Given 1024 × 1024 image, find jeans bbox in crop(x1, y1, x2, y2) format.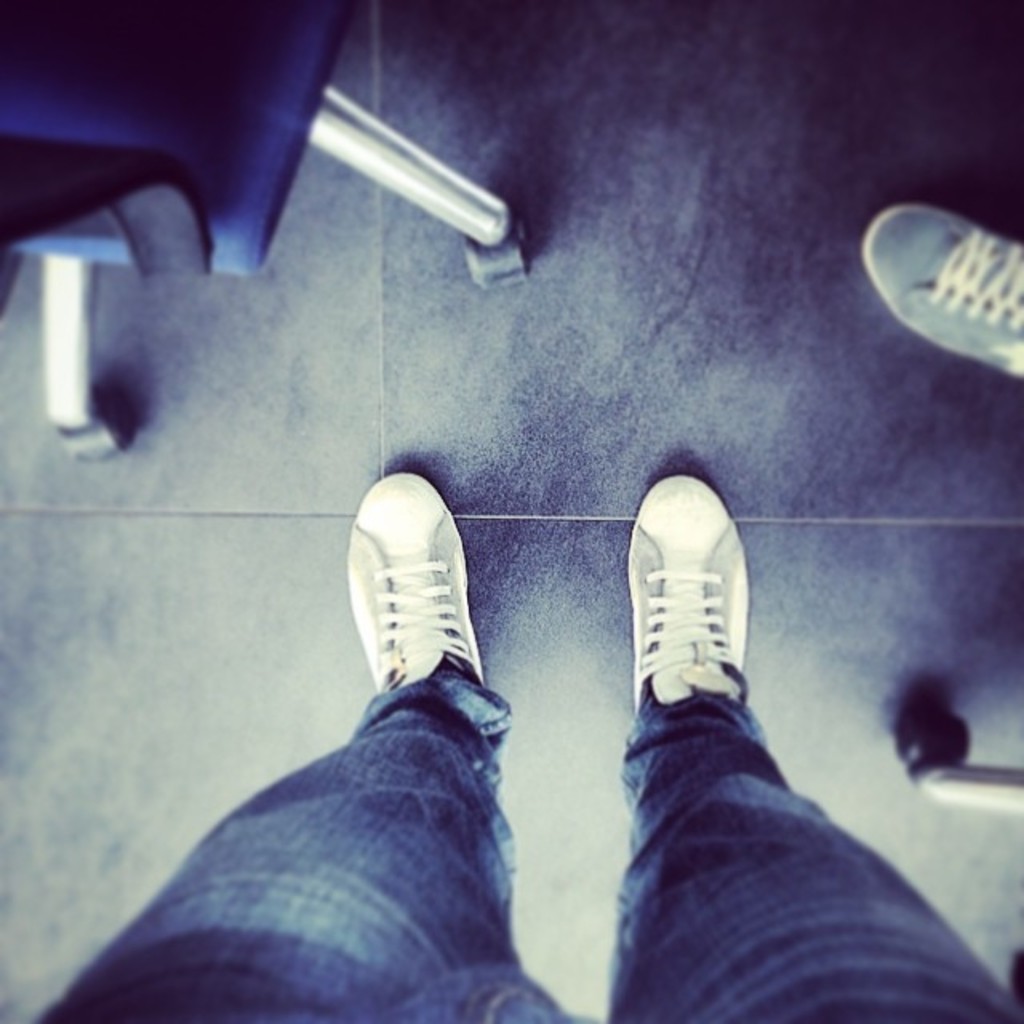
crop(35, 666, 1022, 1022).
